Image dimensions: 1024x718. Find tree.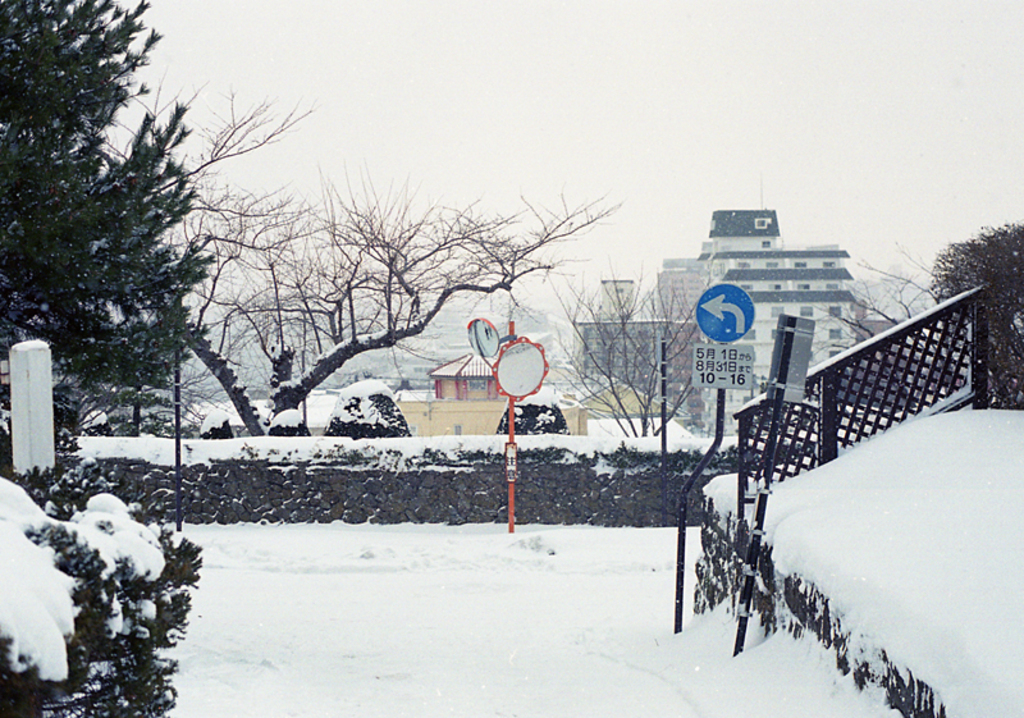
l=788, t=234, r=942, b=371.
